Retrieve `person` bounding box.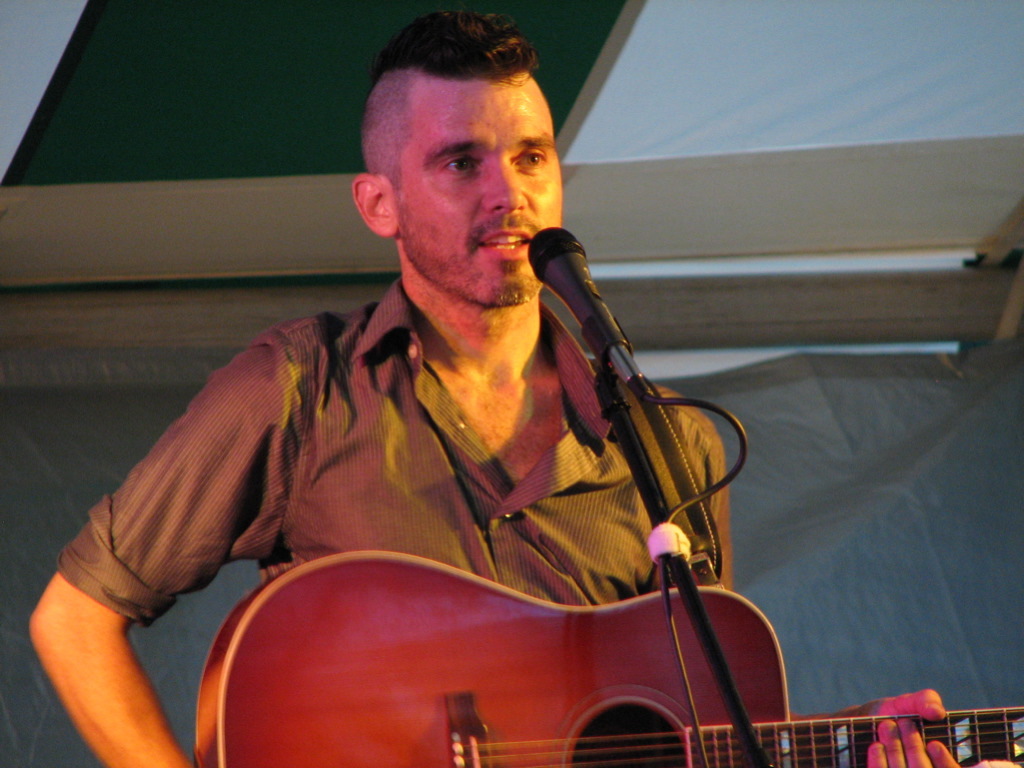
Bounding box: <box>24,3,1023,767</box>.
